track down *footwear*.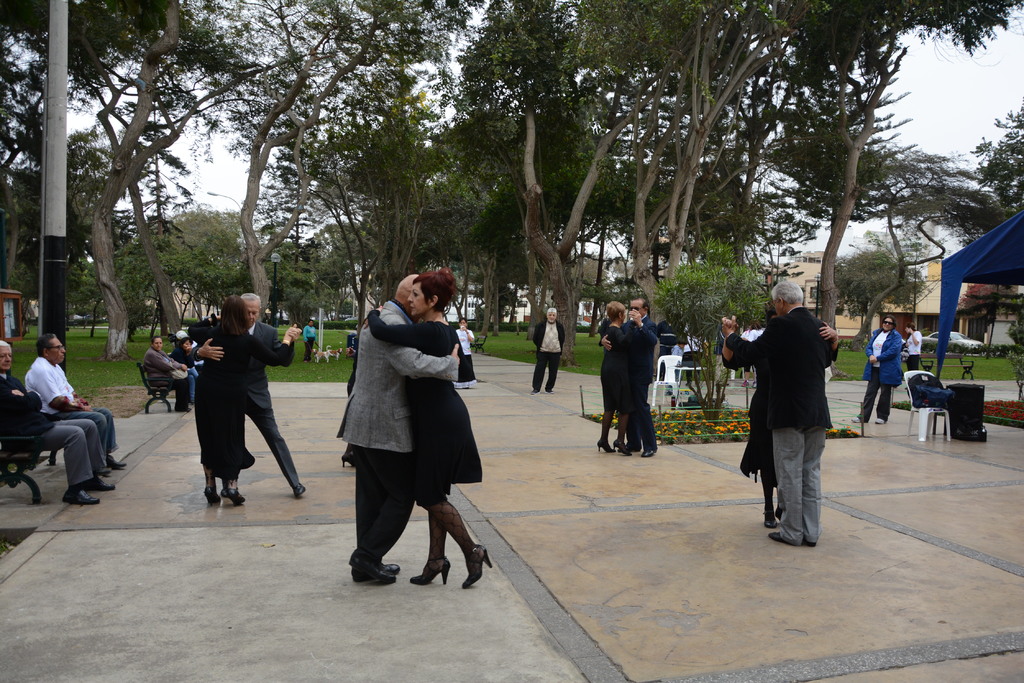
Tracked to <box>97,463,108,477</box>.
